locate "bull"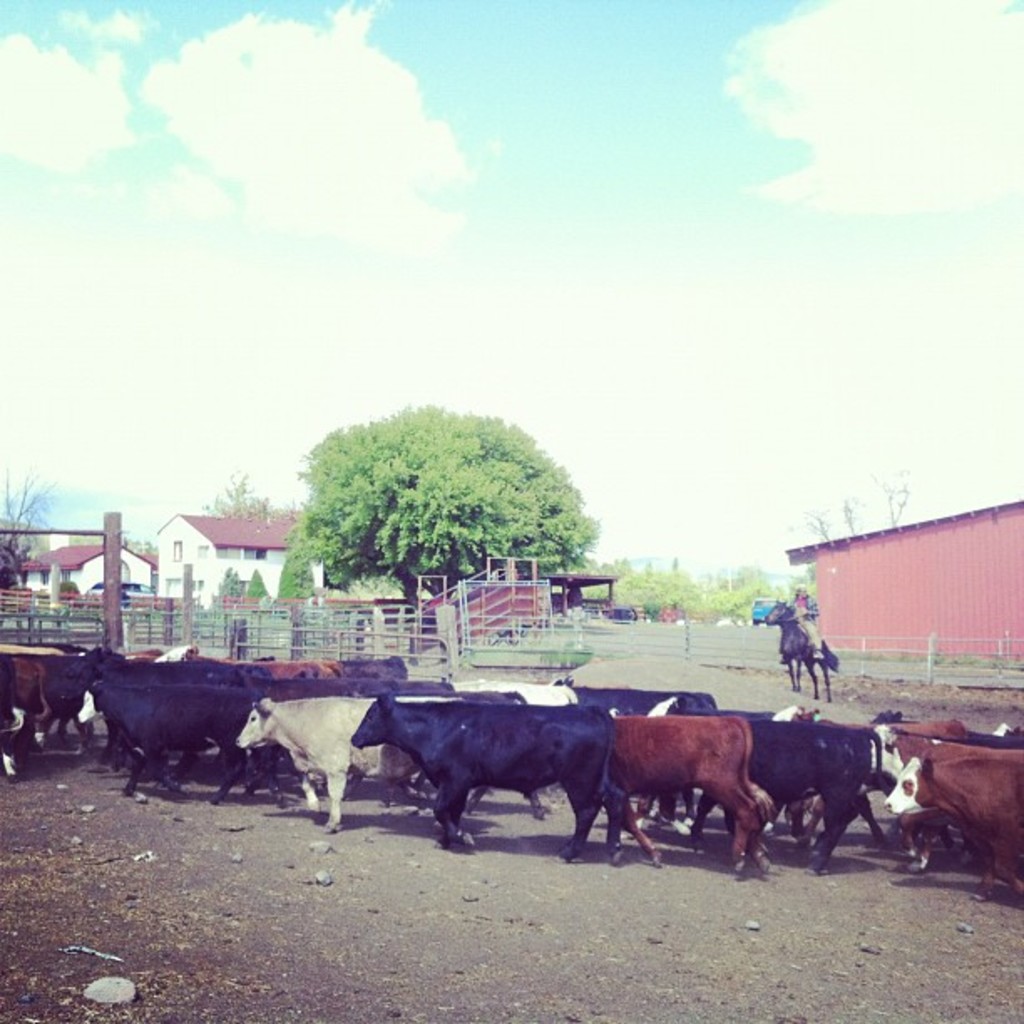
locate(341, 681, 643, 863)
